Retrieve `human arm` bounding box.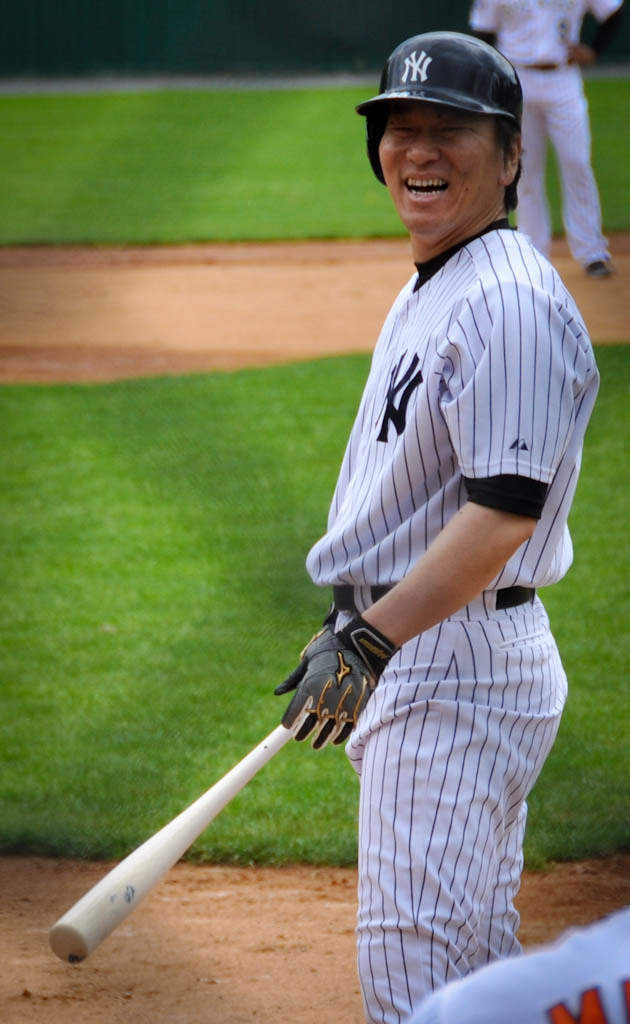
Bounding box: bbox=(567, 0, 629, 70).
